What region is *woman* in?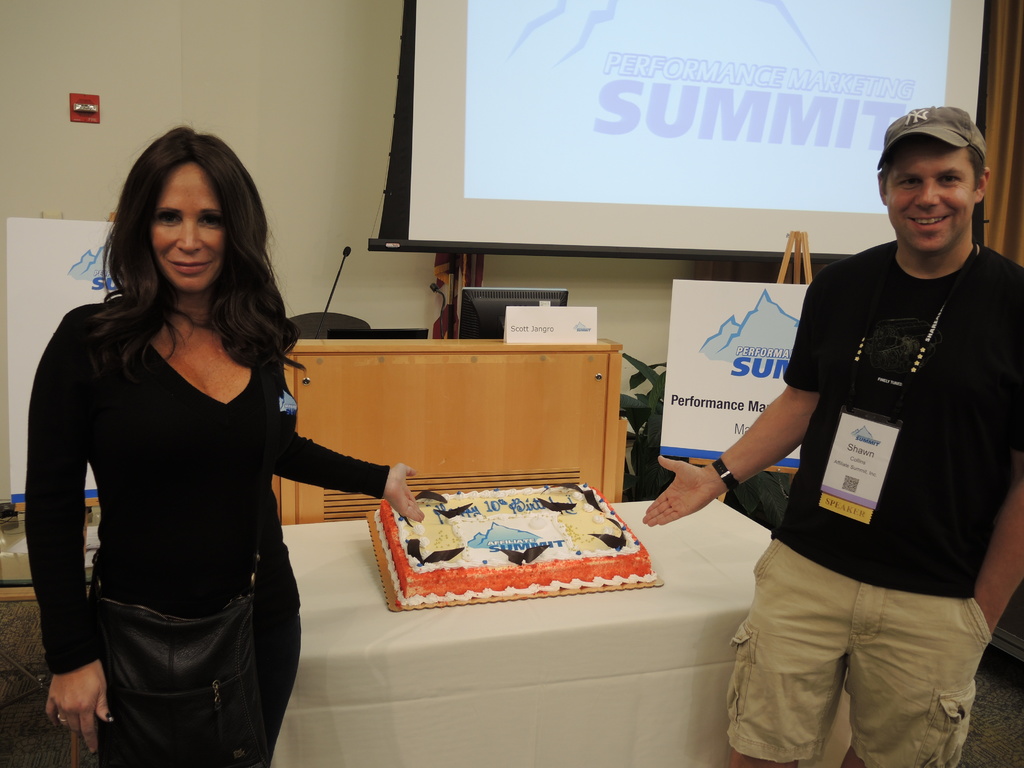
[15,121,362,762].
